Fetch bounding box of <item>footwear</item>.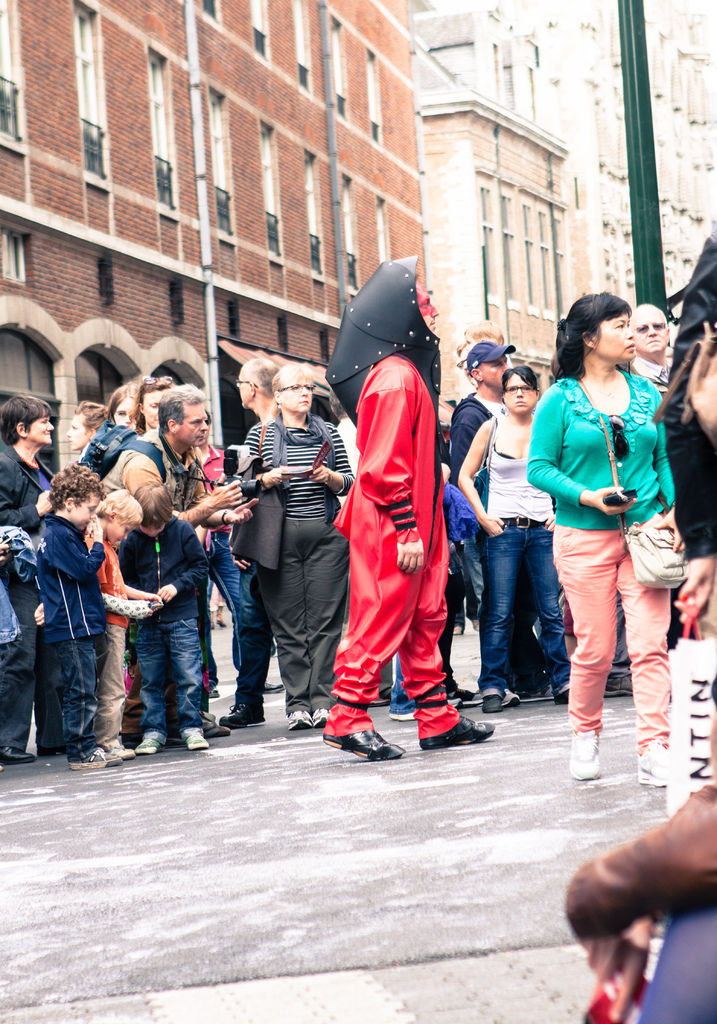
Bbox: box(395, 712, 423, 721).
